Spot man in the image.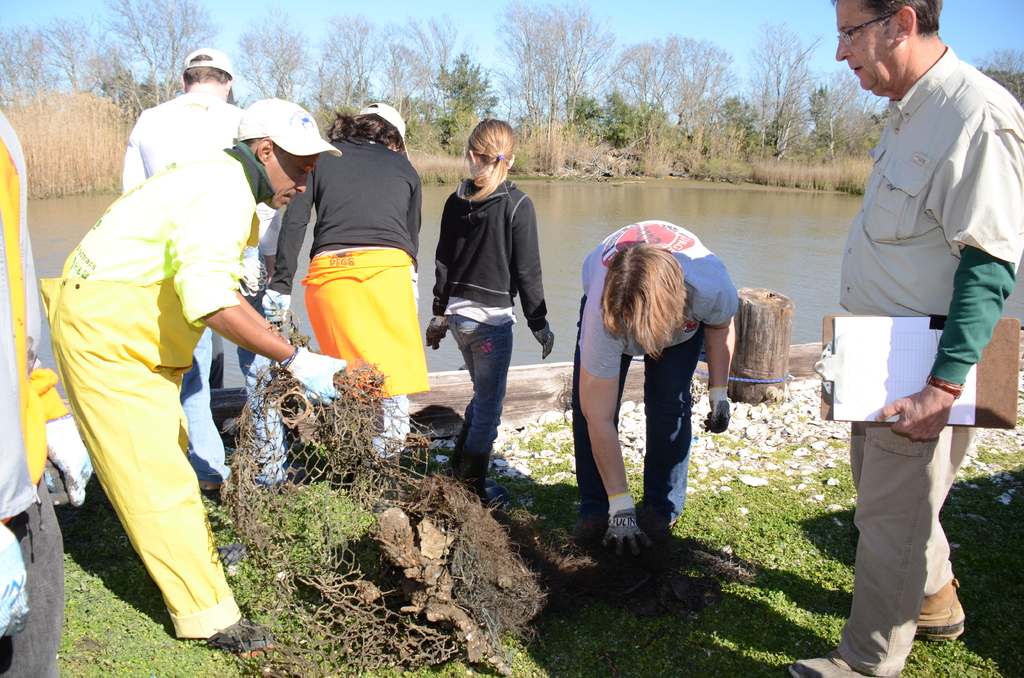
man found at bbox(117, 45, 314, 503).
